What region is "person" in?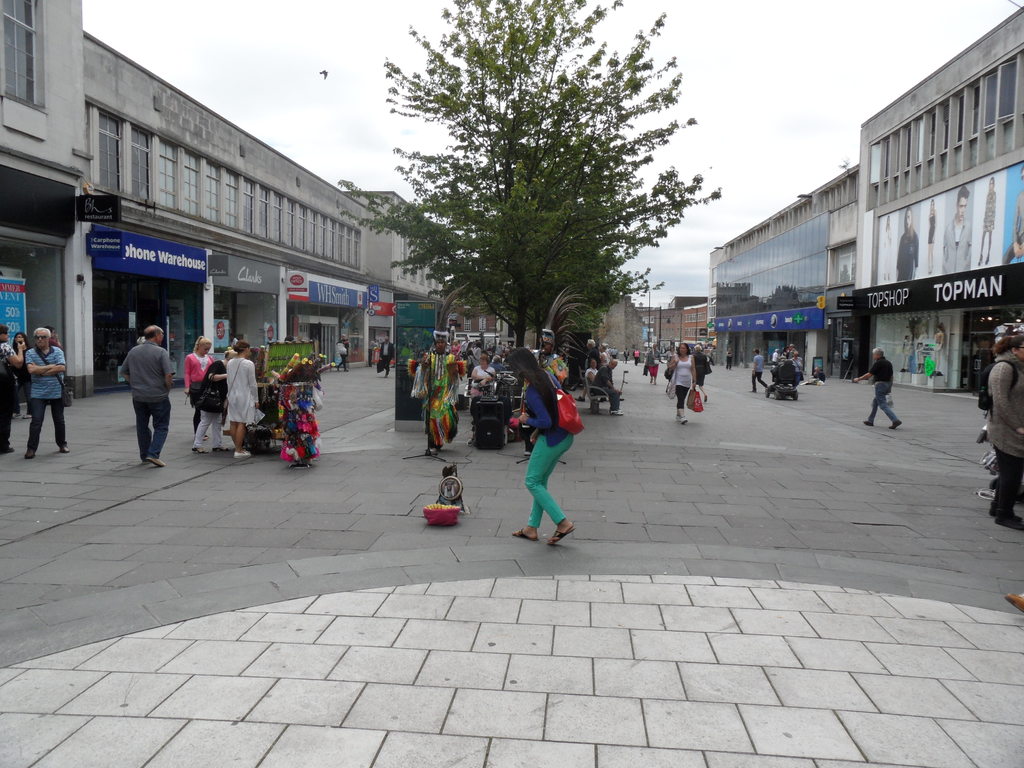
BBox(412, 324, 461, 458).
